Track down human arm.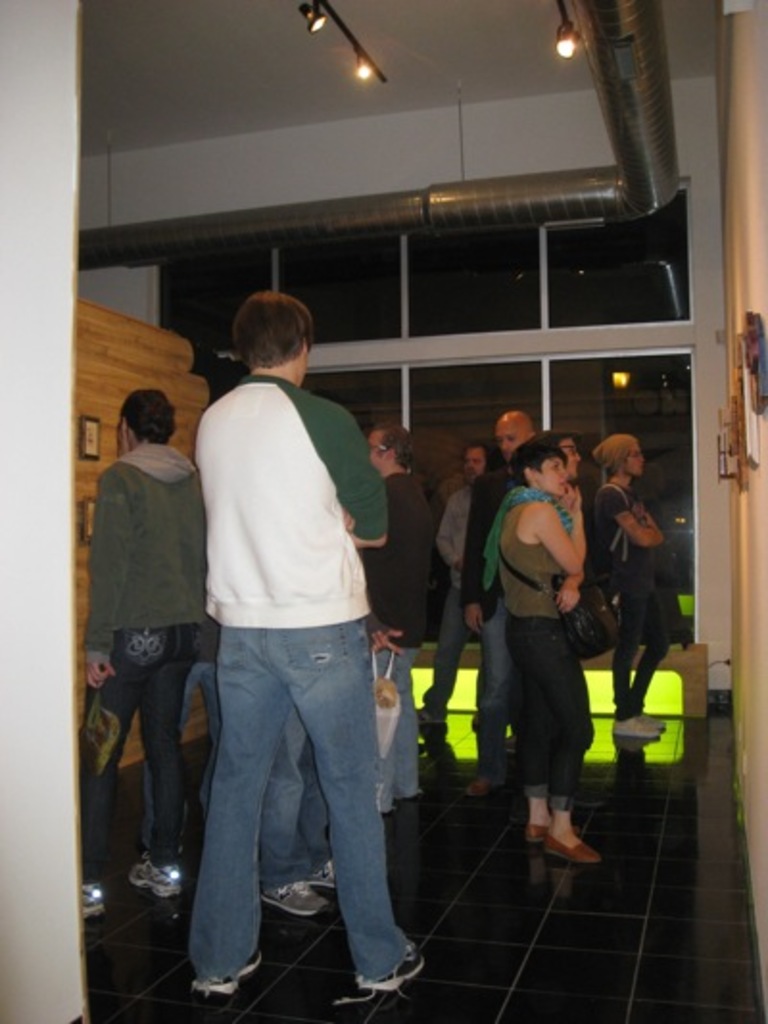
Tracked to x1=359 y1=588 x2=405 y2=663.
